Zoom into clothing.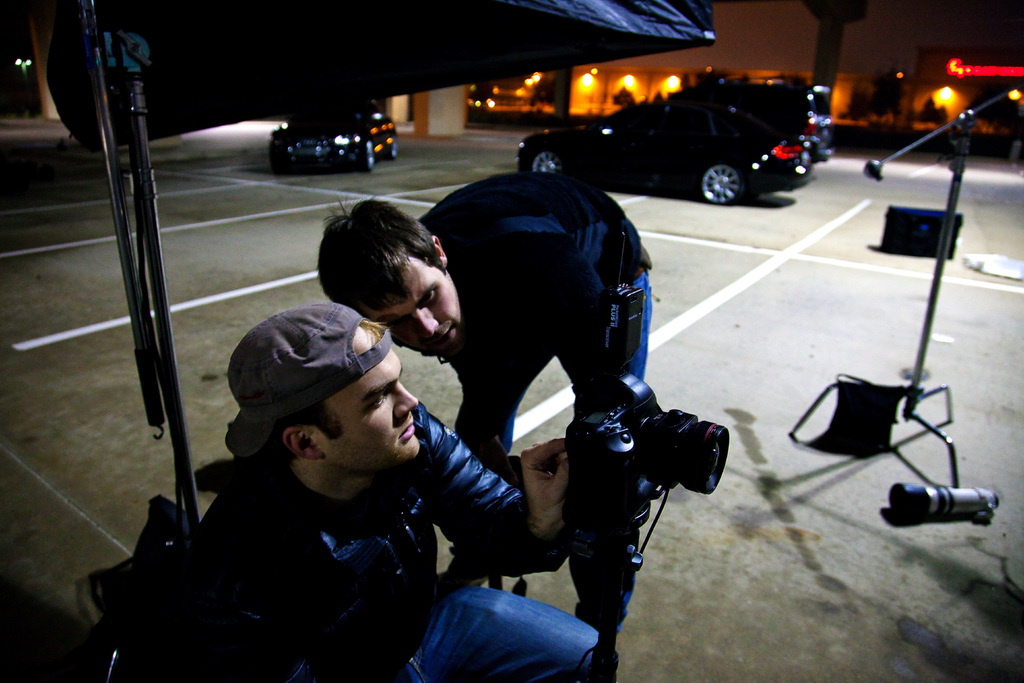
Zoom target: locate(415, 172, 662, 644).
